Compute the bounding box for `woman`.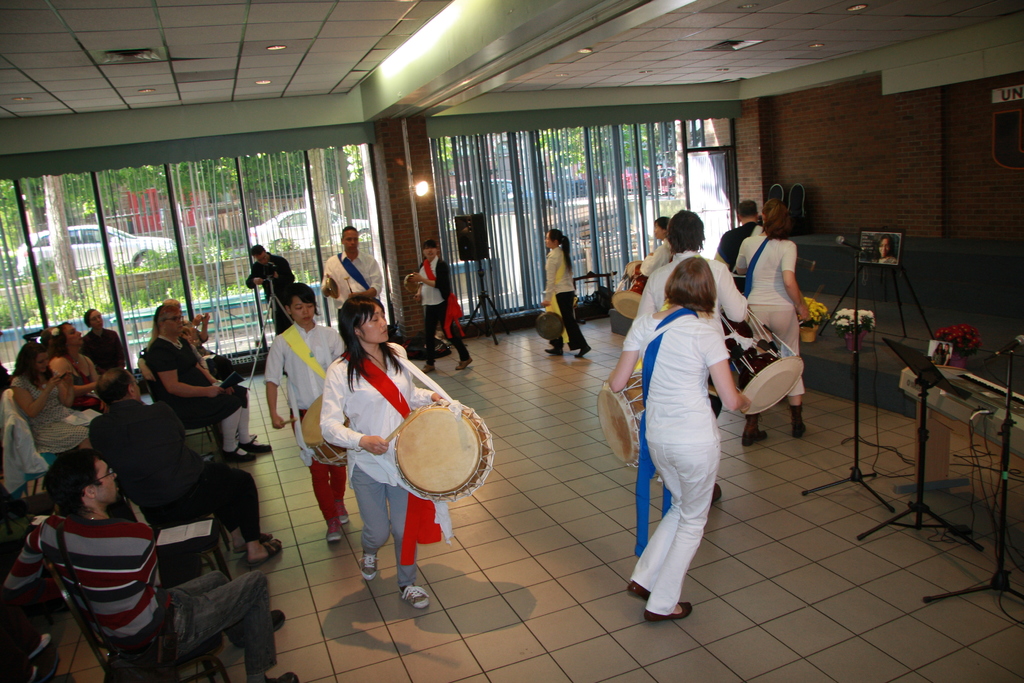
319 293 444 610.
